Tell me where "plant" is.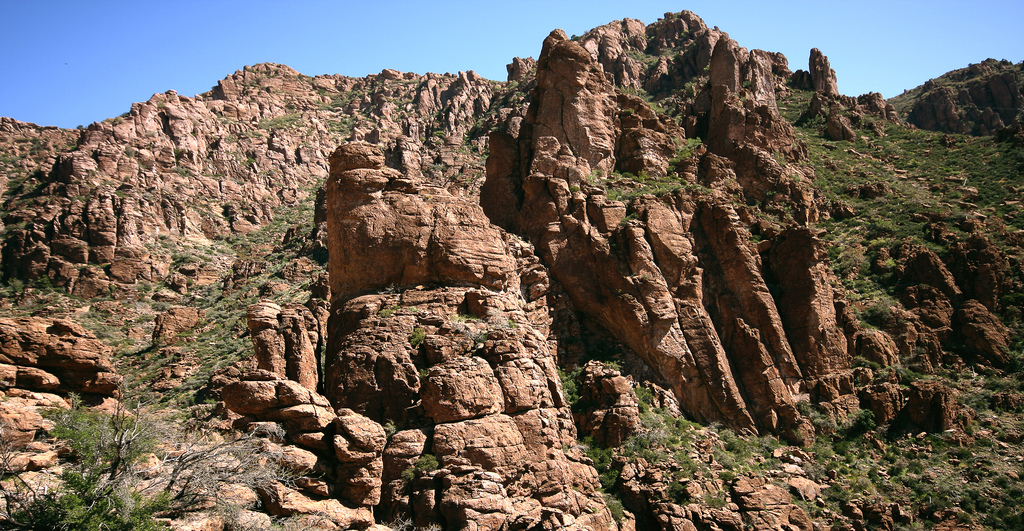
"plant" is at <bbox>105, 113, 126, 125</bbox>.
